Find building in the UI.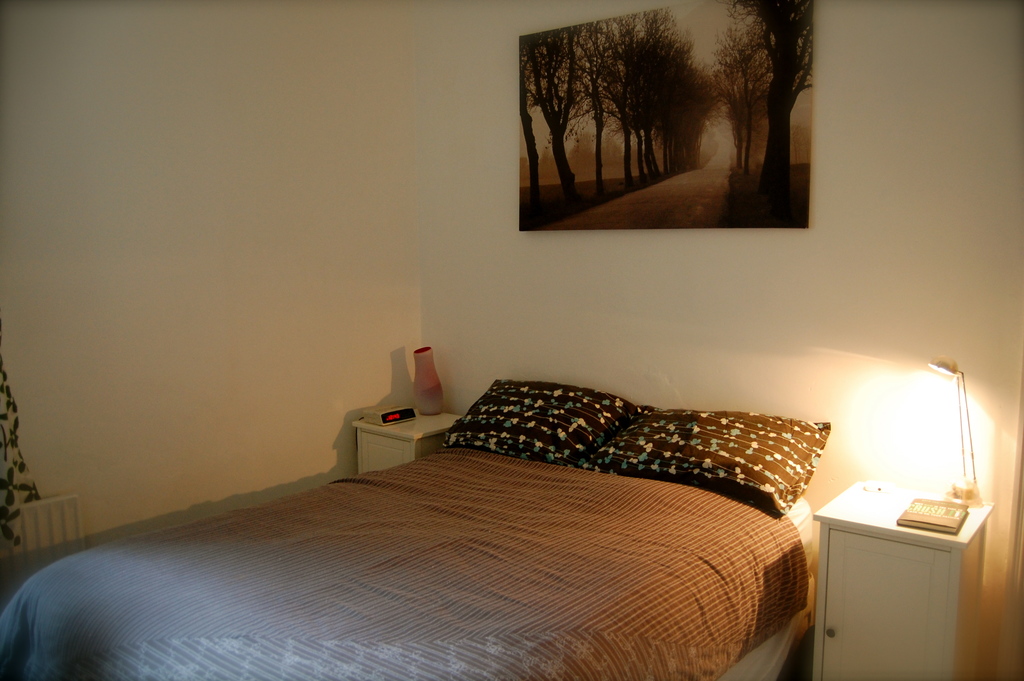
UI element at [left=1, top=6, right=1023, bottom=677].
